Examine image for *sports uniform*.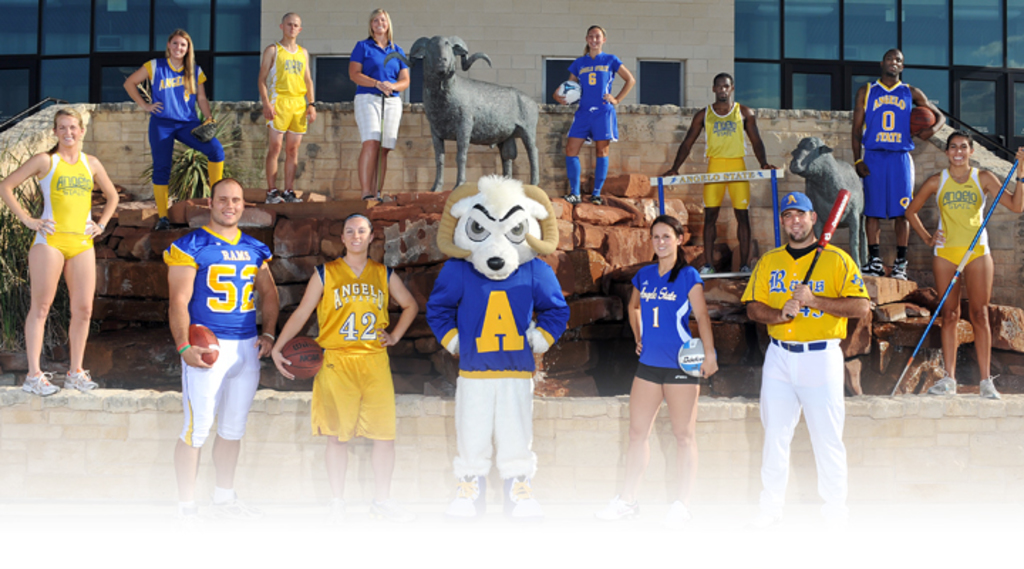
Examination result: box=[311, 255, 390, 444].
